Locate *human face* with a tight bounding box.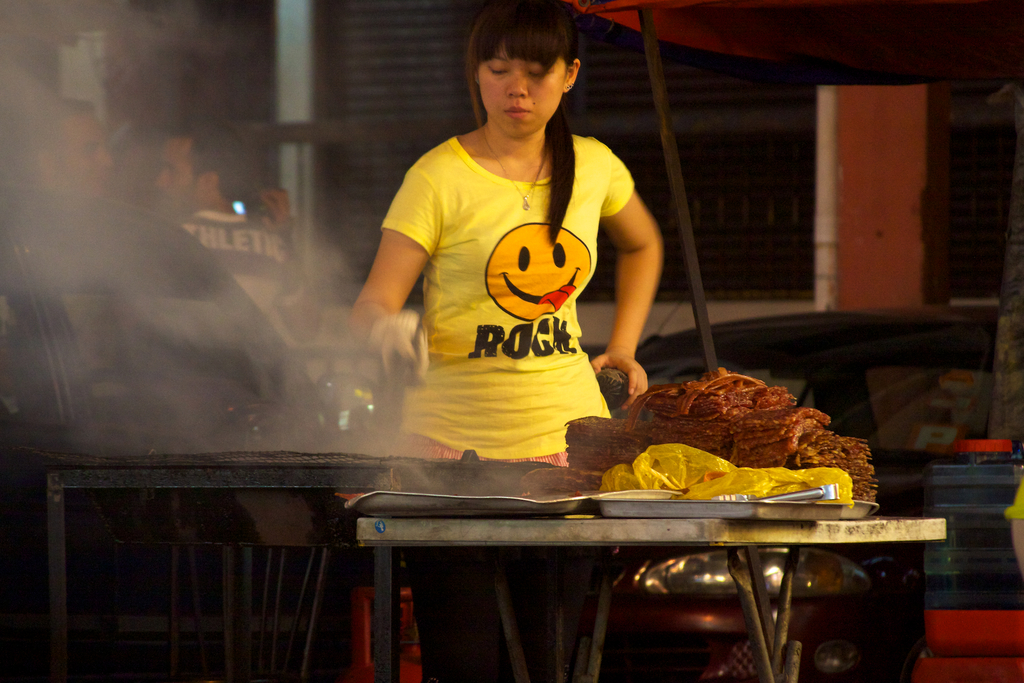
bbox=(47, 110, 112, 200).
